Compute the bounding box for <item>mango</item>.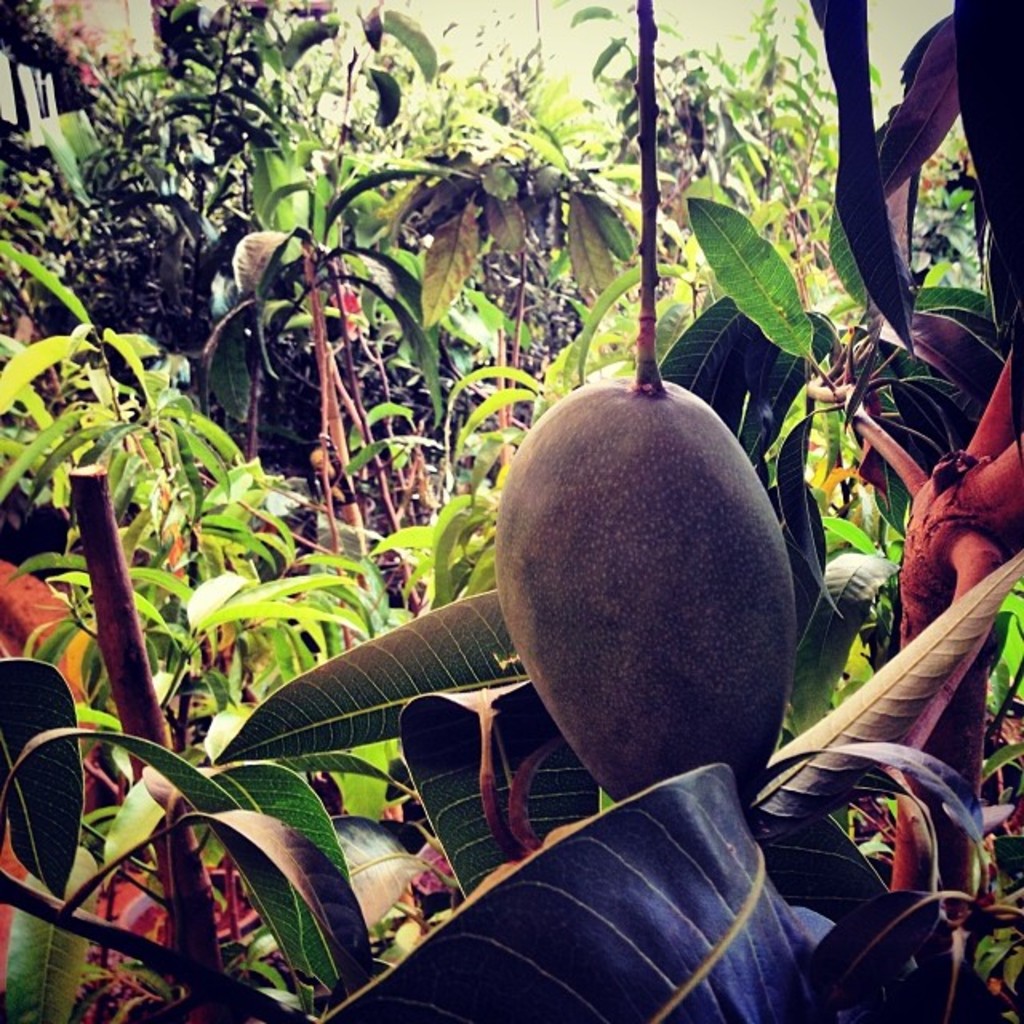
select_region(490, 378, 795, 803).
